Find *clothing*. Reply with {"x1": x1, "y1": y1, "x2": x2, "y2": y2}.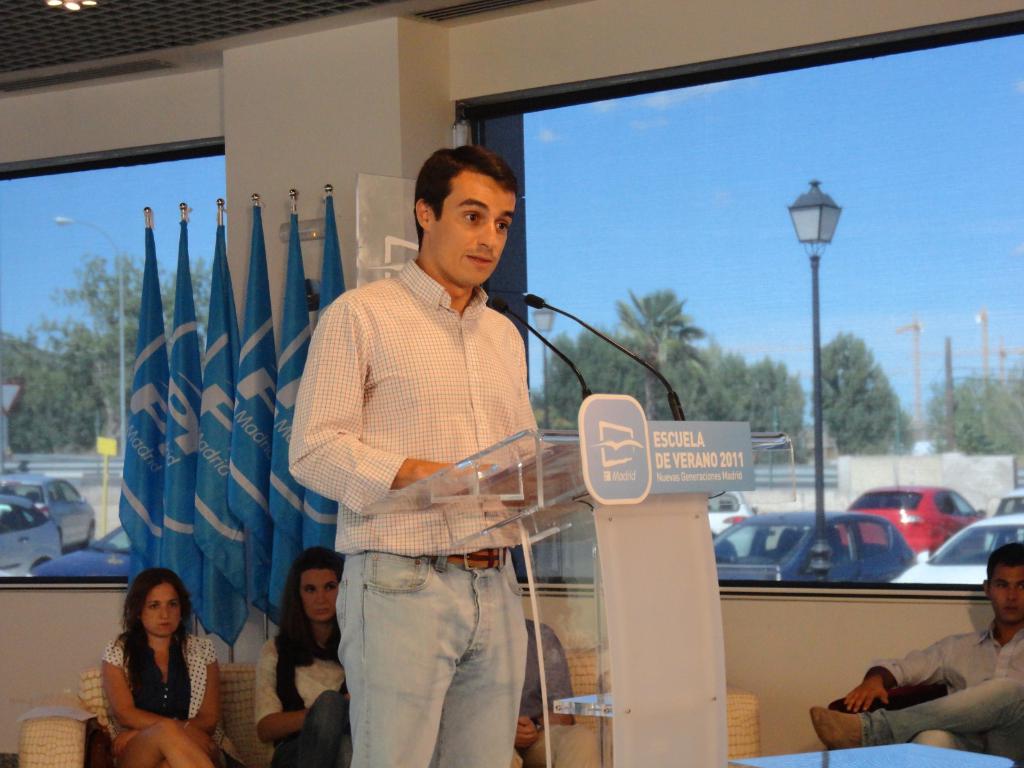
{"x1": 504, "y1": 615, "x2": 611, "y2": 767}.
